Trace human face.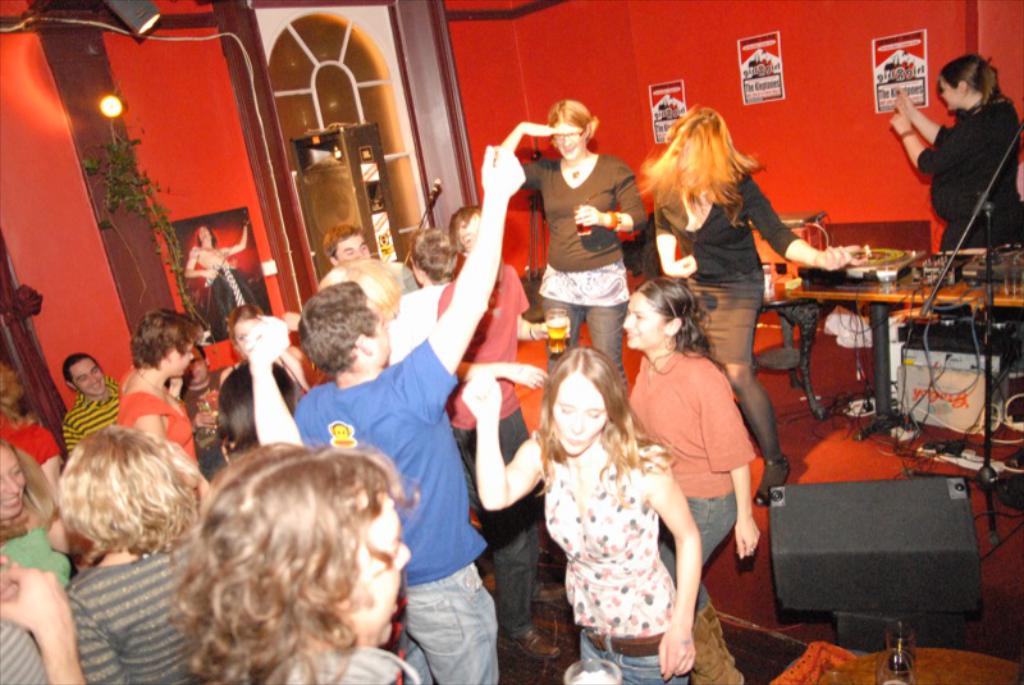
Traced to rect(366, 293, 389, 356).
